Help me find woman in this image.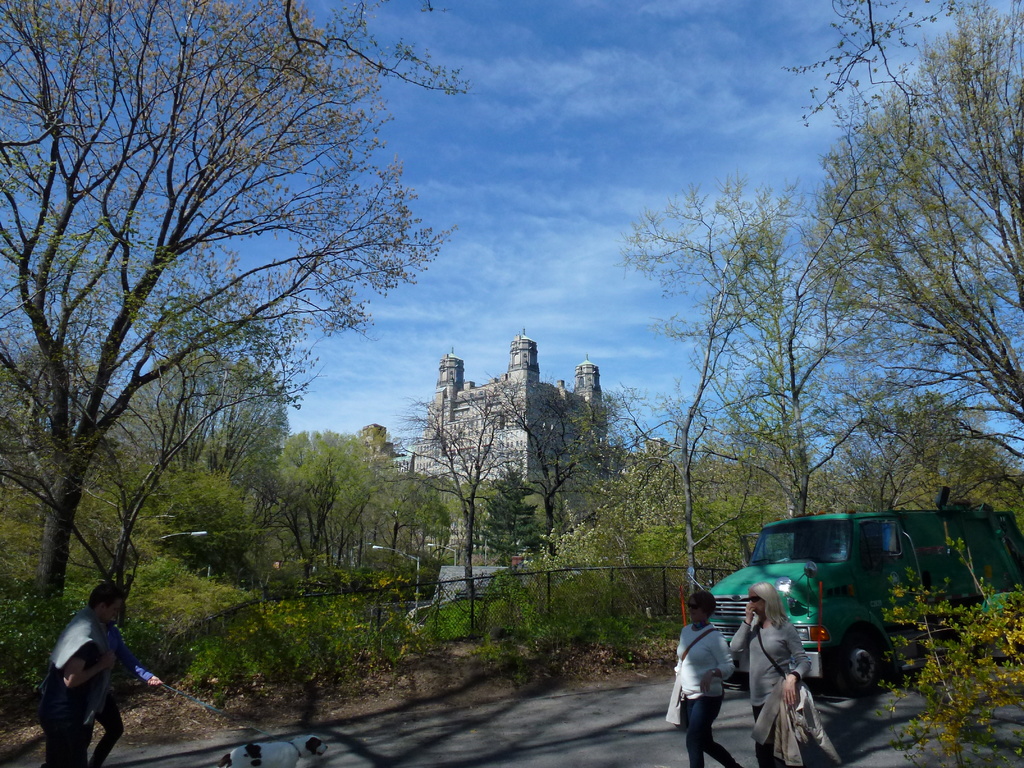
Found it: (731, 577, 813, 767).
